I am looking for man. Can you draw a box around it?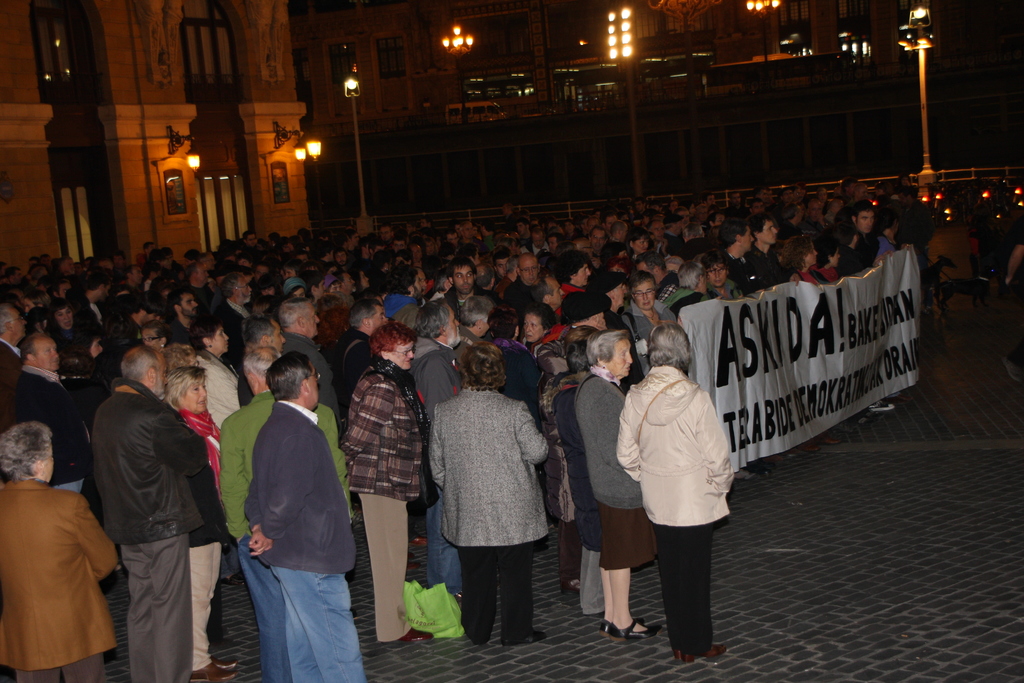
Sure, the bounding box is box=[215, 341, 355, 682].
